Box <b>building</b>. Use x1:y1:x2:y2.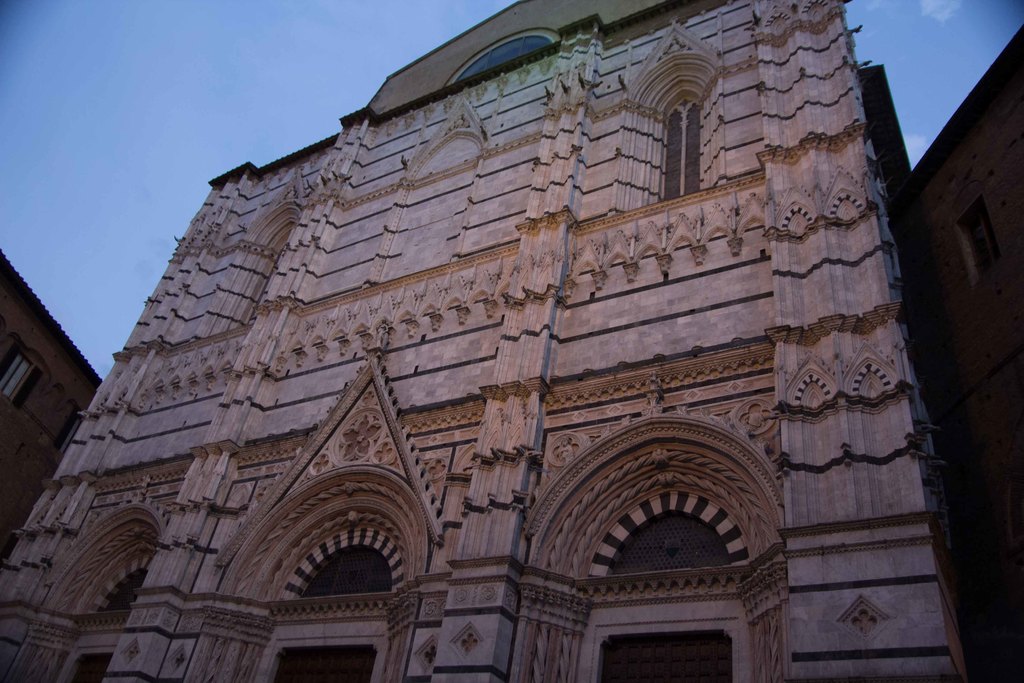
910:21:1023:497.
